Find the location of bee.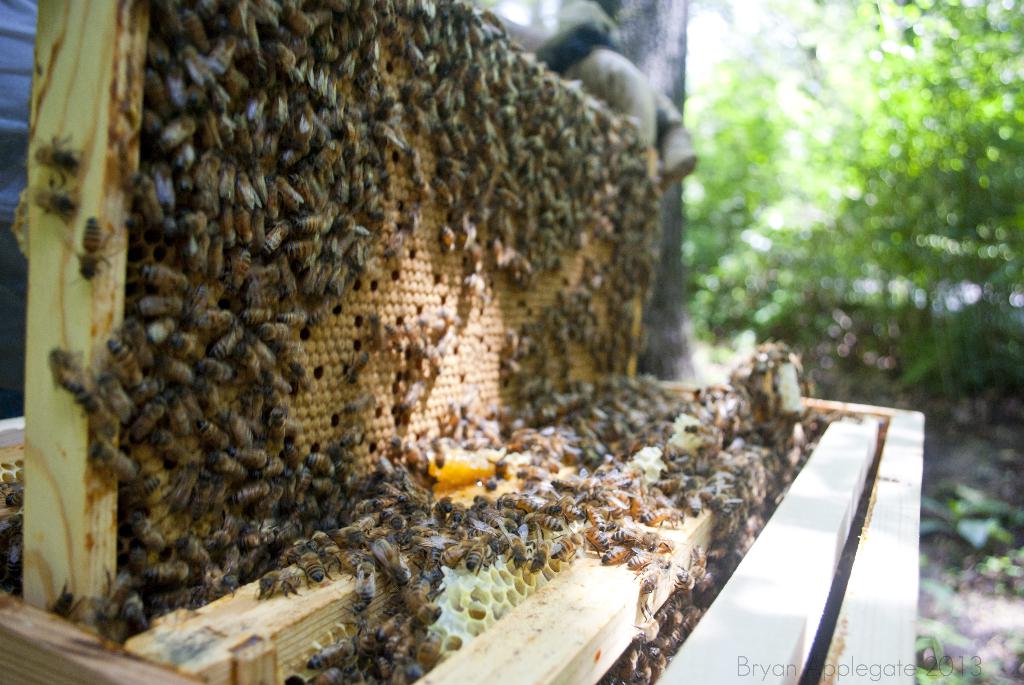
Location: select_region(184, 565, 228, 590).
